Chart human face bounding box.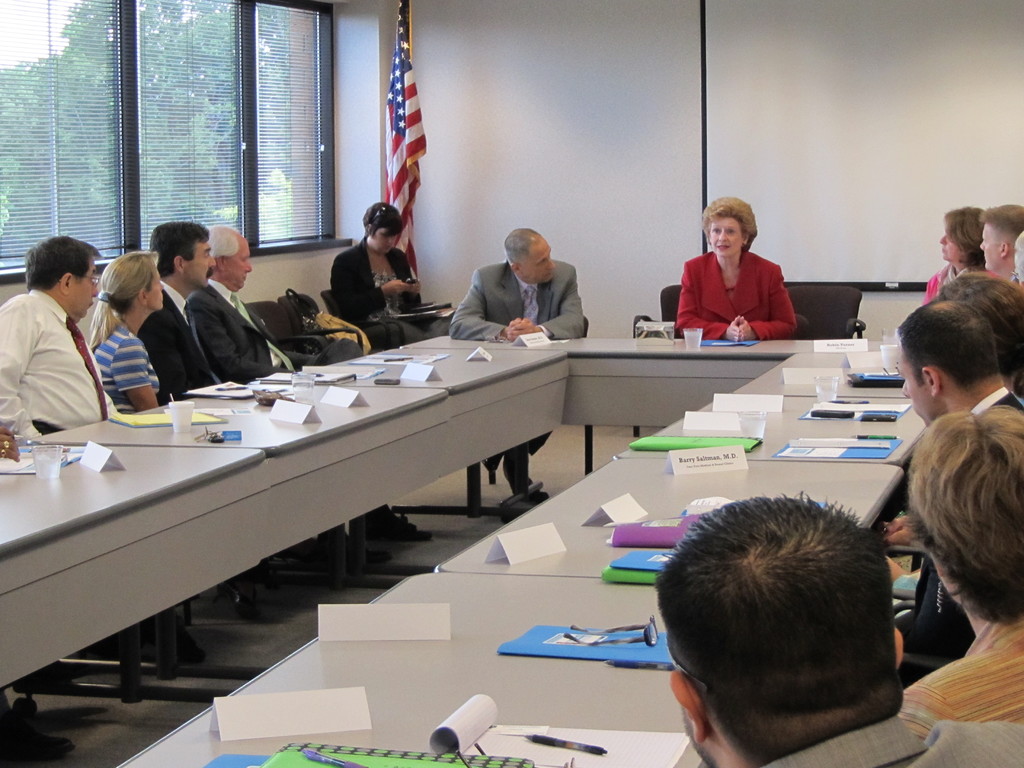
Charted: 938/230/967/264.
